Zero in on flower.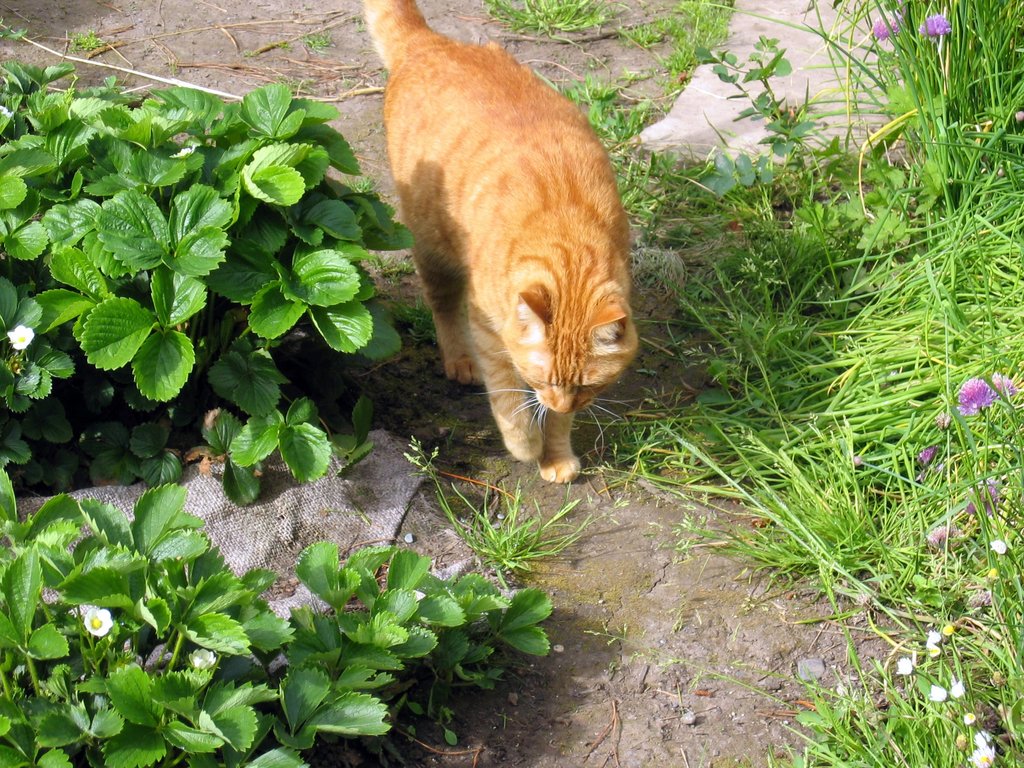
Zeroed in: box(875, 11, 900, 38).
